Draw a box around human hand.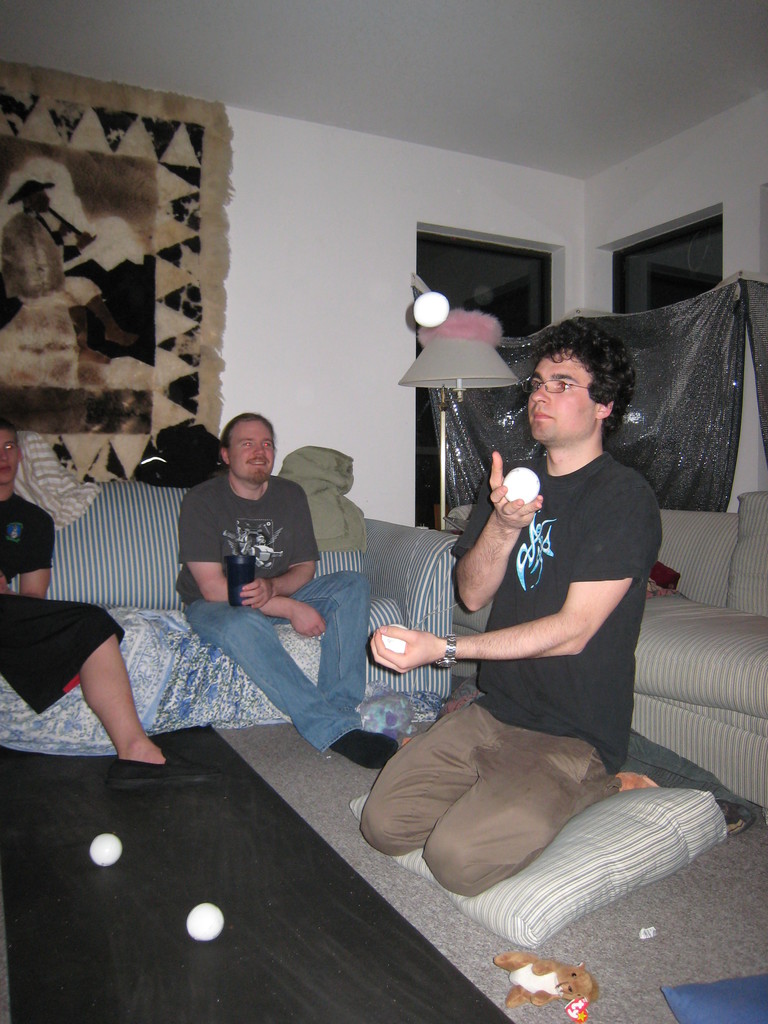
[288,607,326,641].
